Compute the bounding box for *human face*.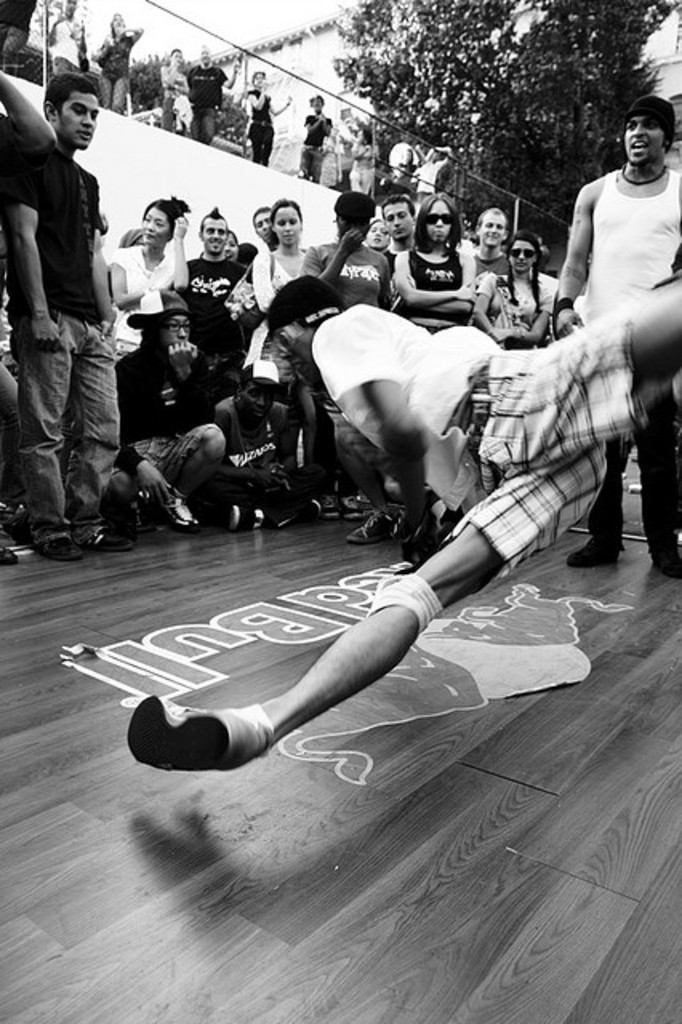
bbox=[59, 93, 99, 149].
